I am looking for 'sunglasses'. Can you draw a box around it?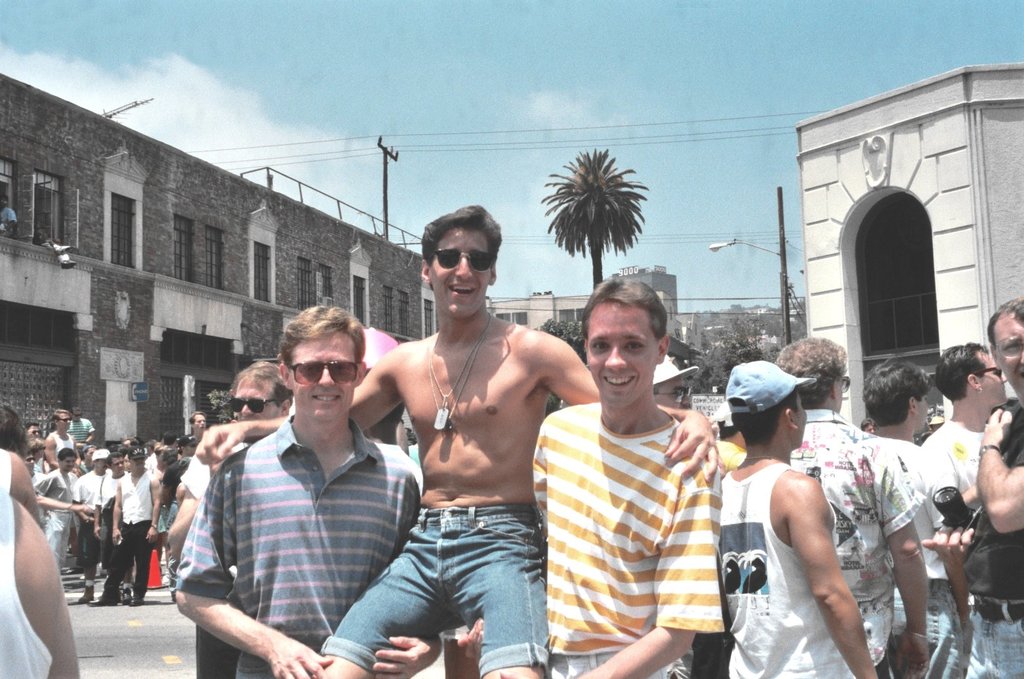
Sure, the bounding box is [26, 428, 41, 437].
